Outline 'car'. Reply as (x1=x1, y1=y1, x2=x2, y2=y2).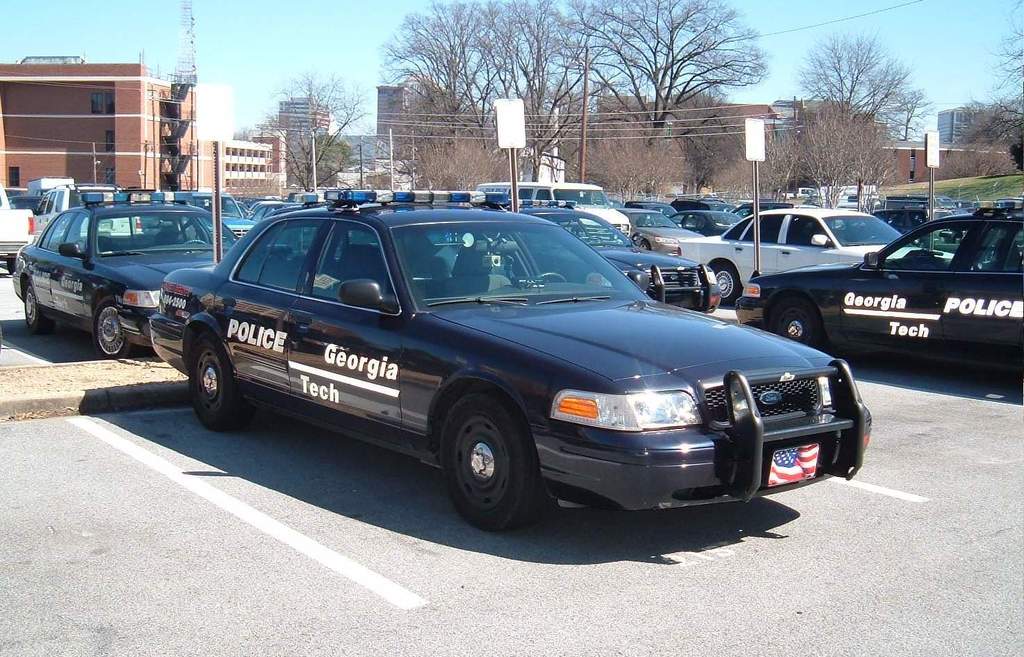
(x1=665, y1=211, x2=742, y2=236).
